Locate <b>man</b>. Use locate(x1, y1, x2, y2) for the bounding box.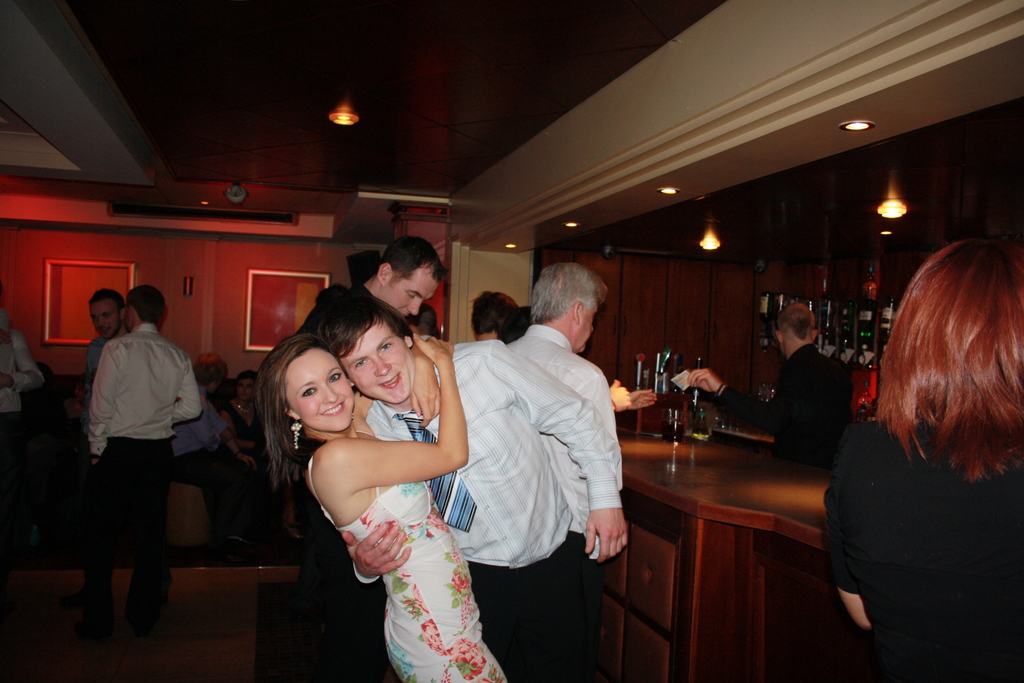
locate(508, 258, 624, 682).
